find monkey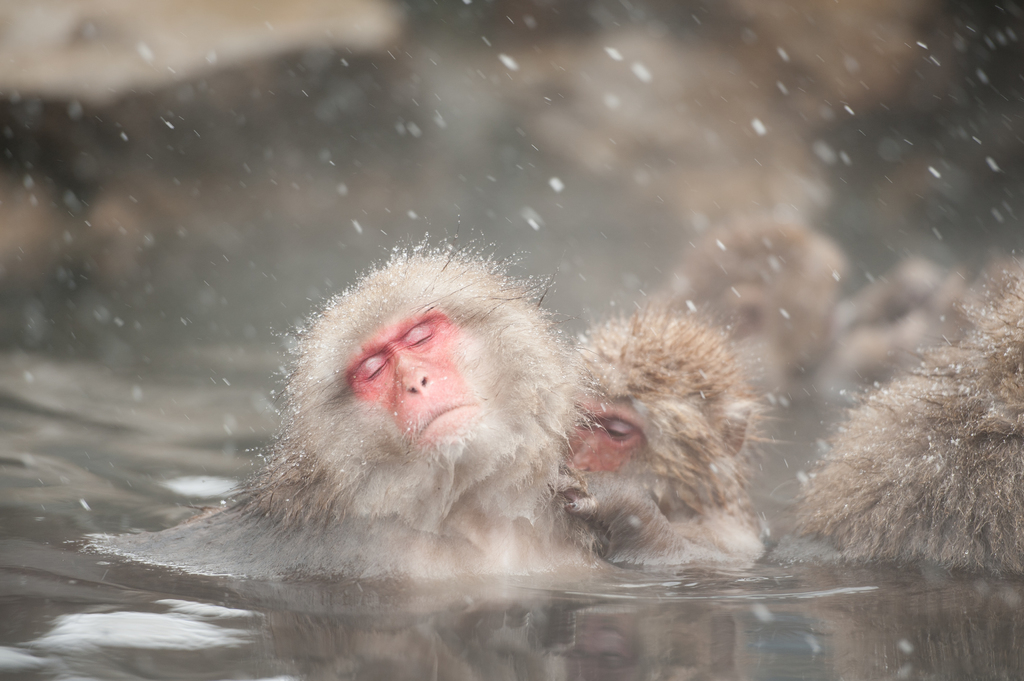
<region>97, 246, 590, 575</region>
